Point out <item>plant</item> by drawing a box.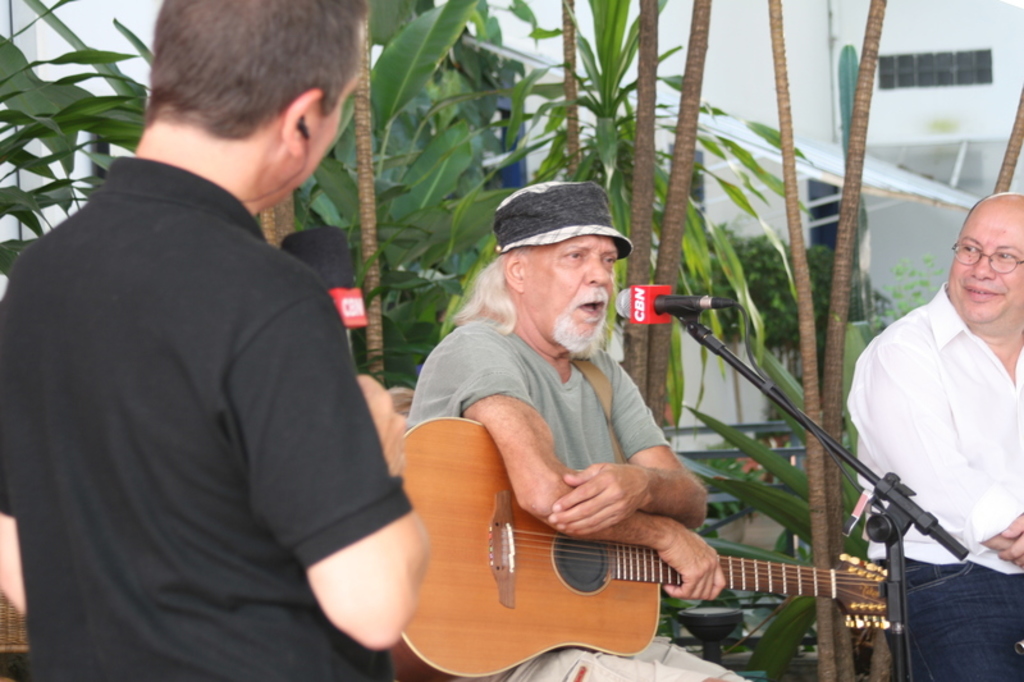
287/0/804/681.
